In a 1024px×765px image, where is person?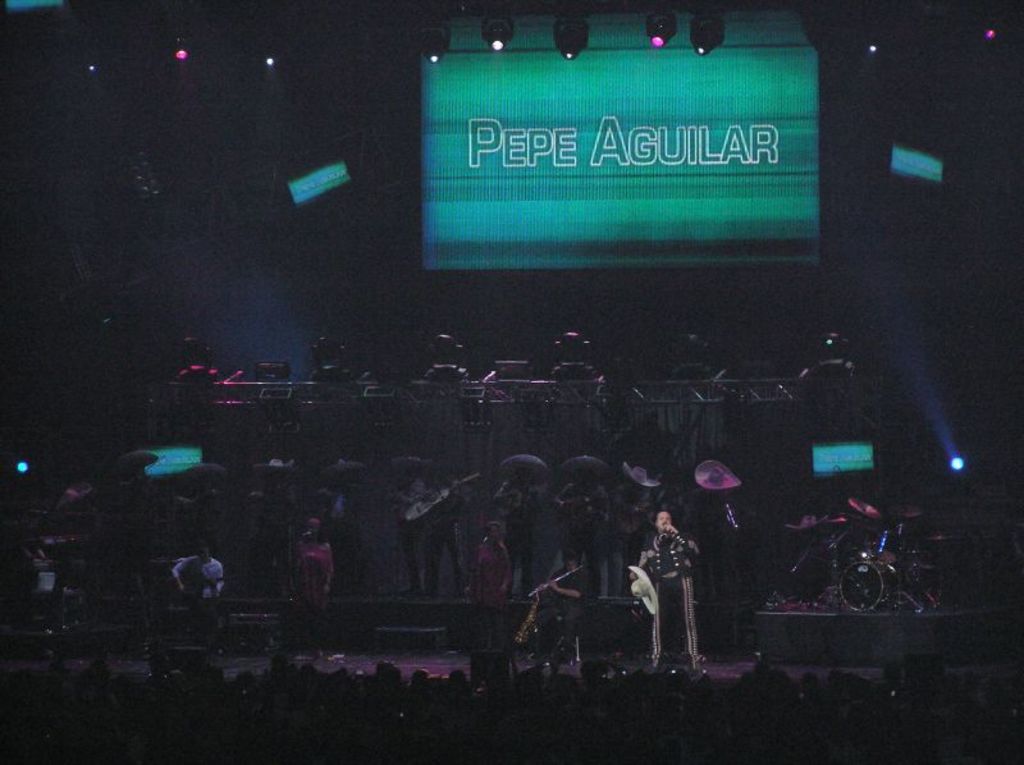
(x1=616, y1=454, x2=657, y2=581).
